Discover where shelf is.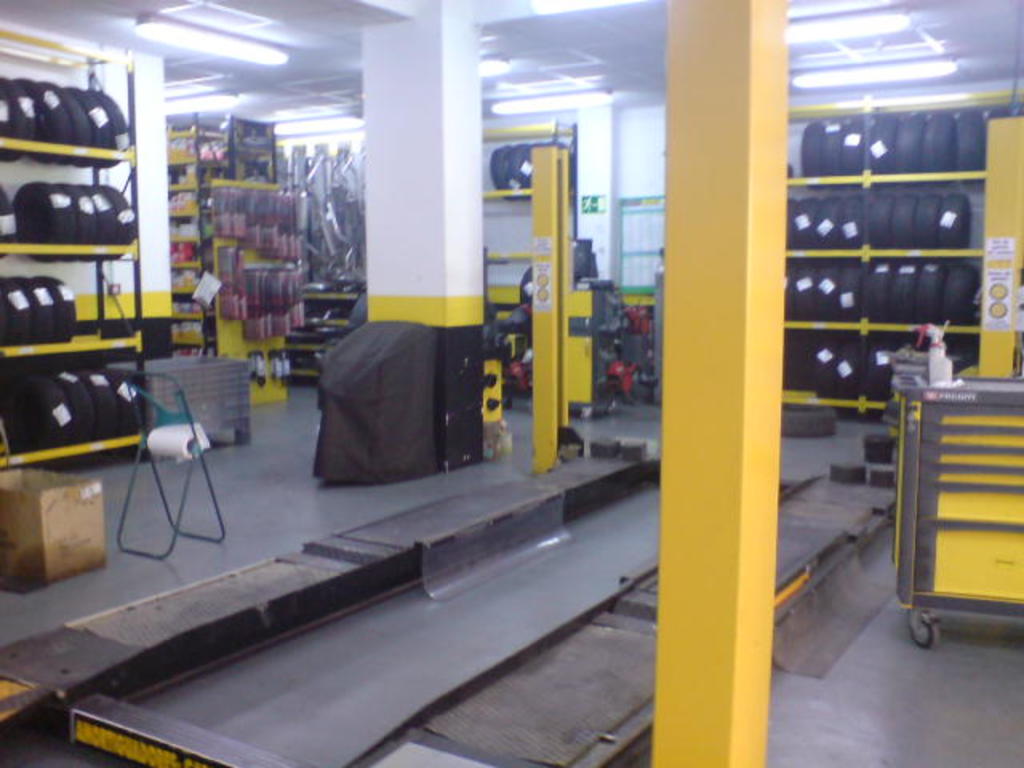
Discovered at <box>197,109,232,142</box>.
